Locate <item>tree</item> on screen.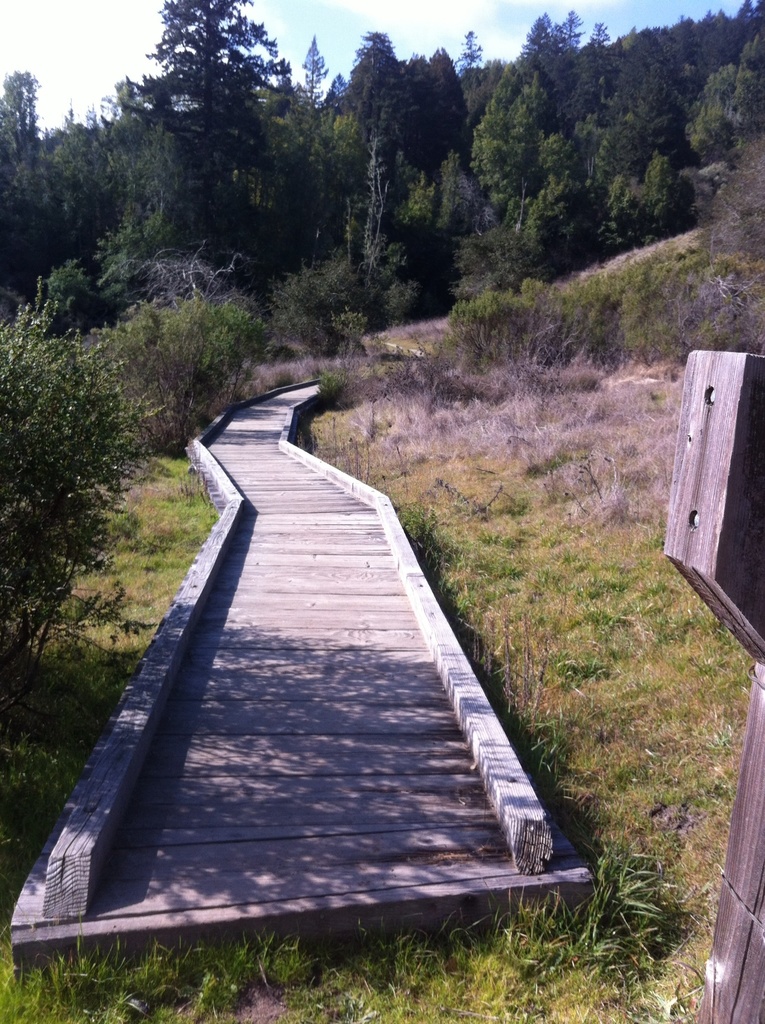
On screen at pyautogui.locateOnScreen(689, 0, 764, 46).
